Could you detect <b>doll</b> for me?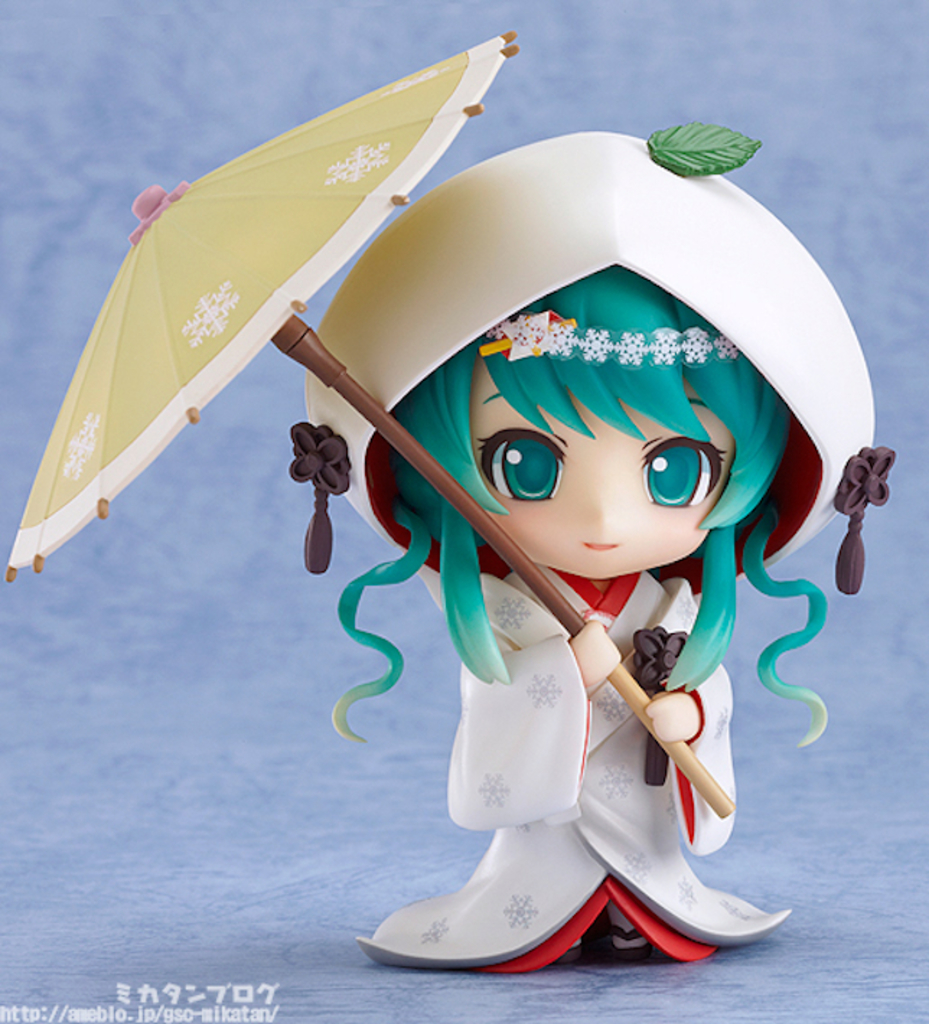
Detection result: select_region(213, 120, 890, 1012).
